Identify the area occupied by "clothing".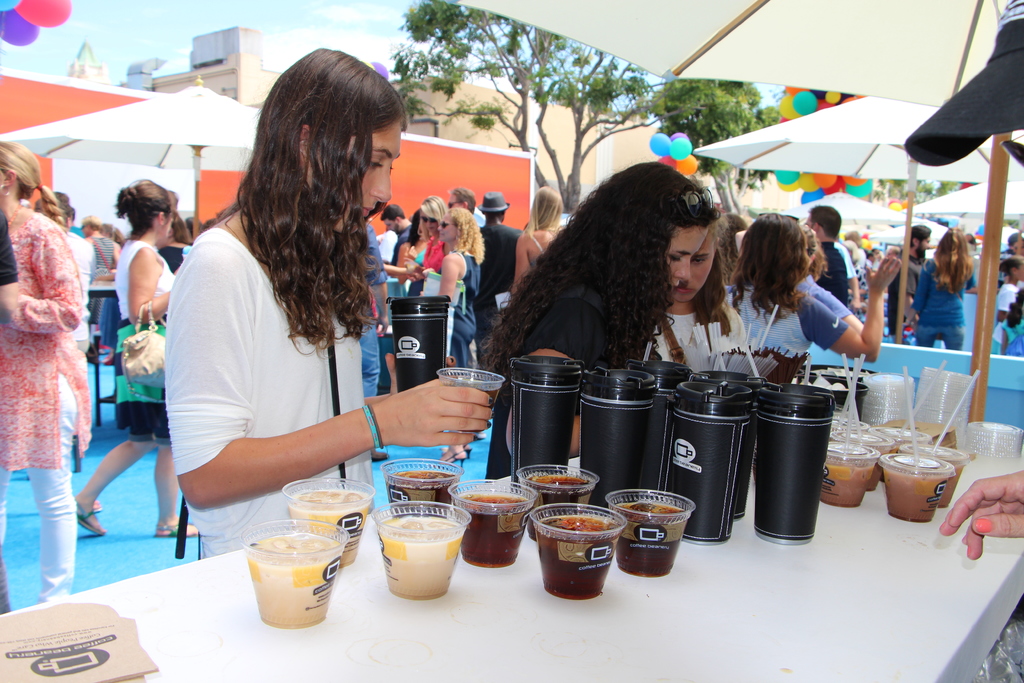
Area: 724/289/845/363.
